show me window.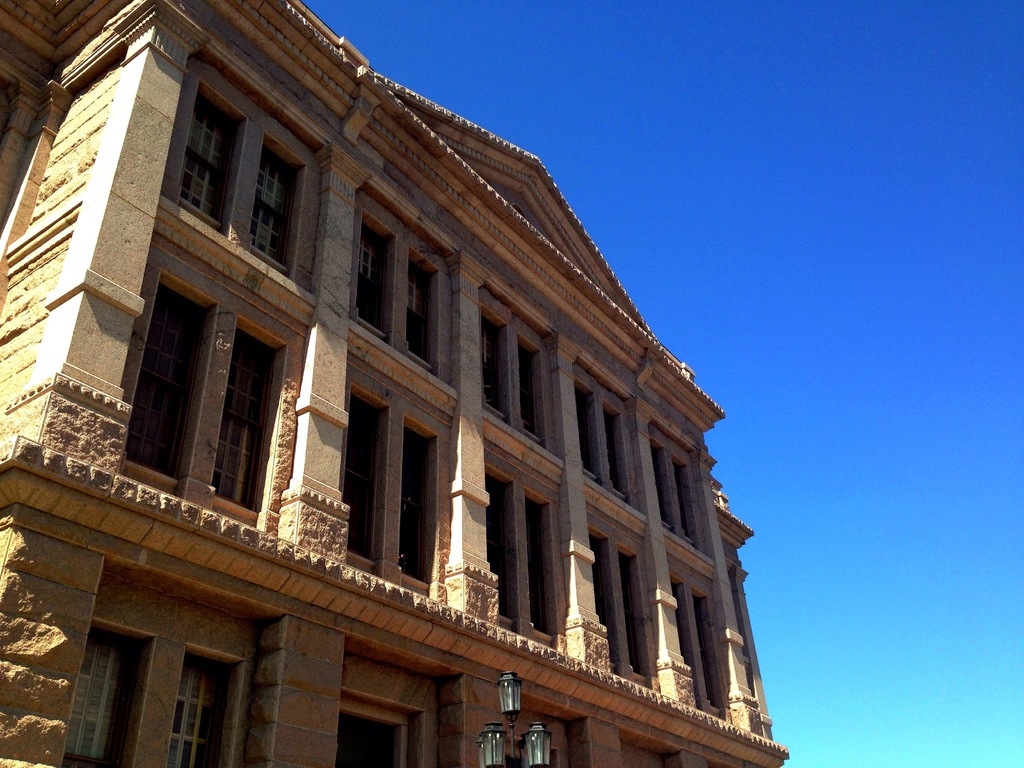
window is here: bbox=(620, 559, 641, 673).
